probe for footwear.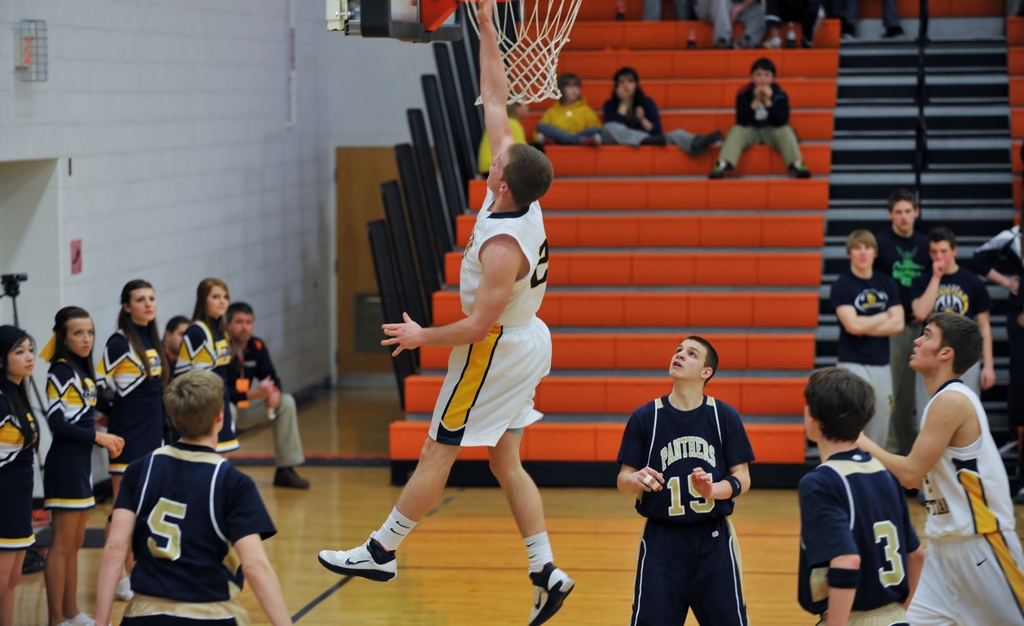
Probe result: x1=574 y1=131 x2=581 y2=145.
